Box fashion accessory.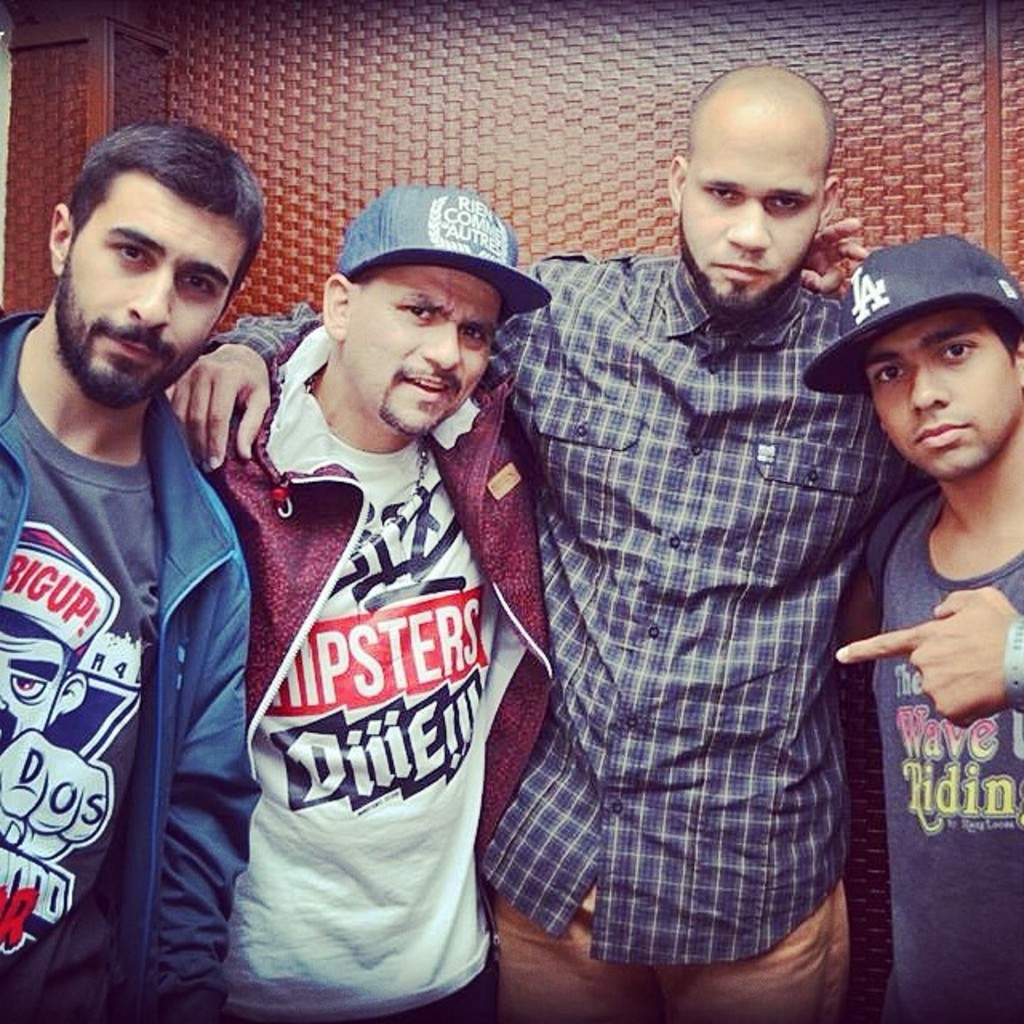
crop(339, 189, 550, 291).
